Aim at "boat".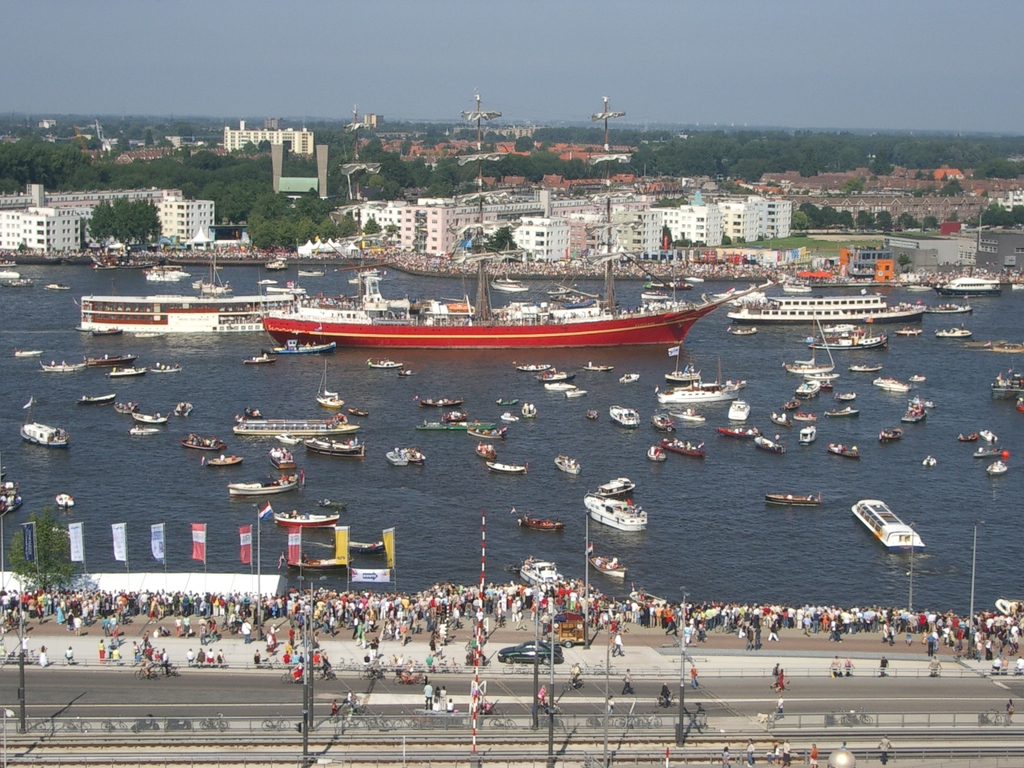
Aimed at bbox=[486, 458, 534, 476].
